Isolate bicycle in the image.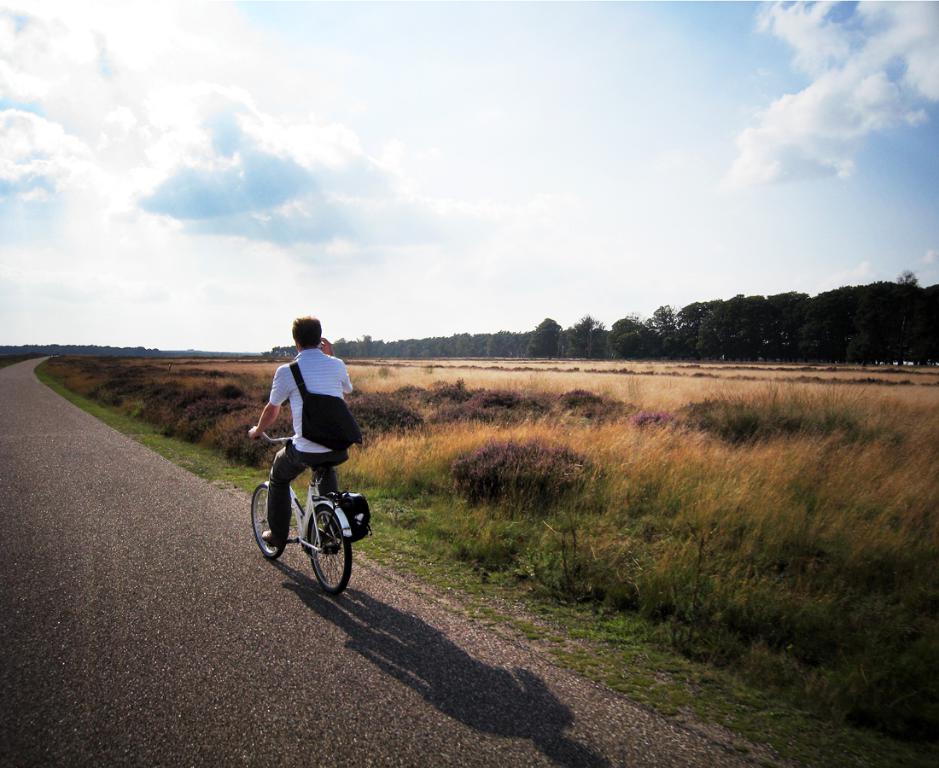
Isolated region: locate(252, 430, 356, 597).
